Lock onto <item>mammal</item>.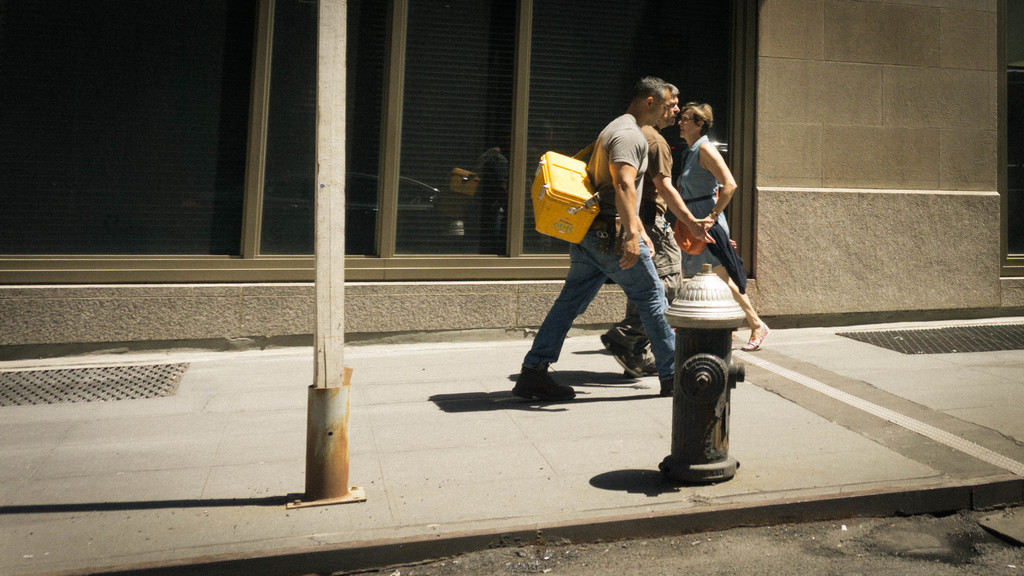
Locked: [x1=601, y1=81, x2=719, y2=381].
